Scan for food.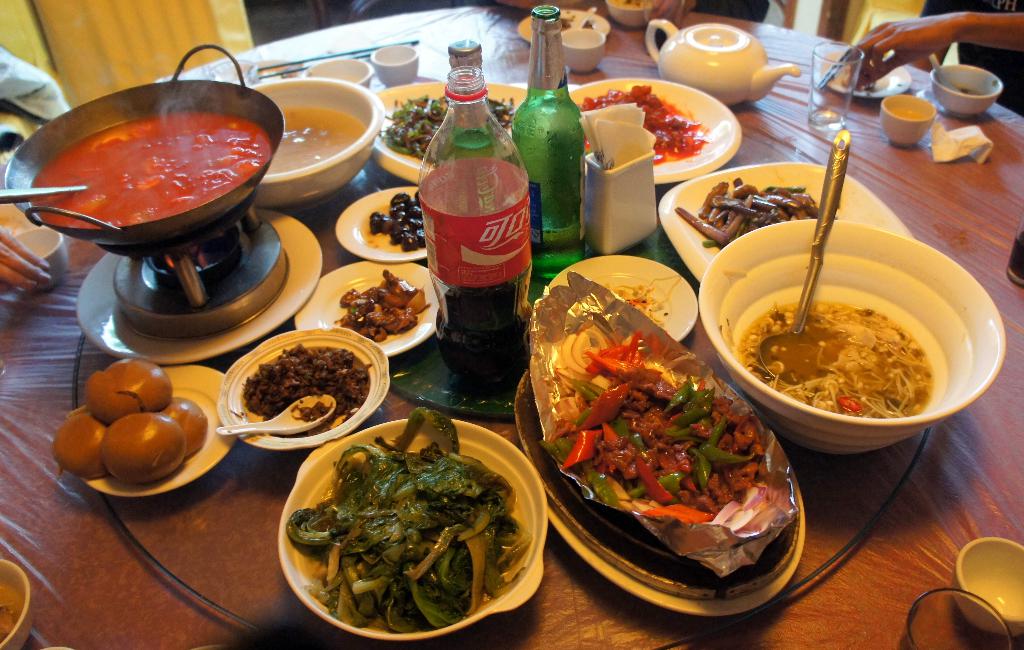
Scan result: 255,107,362,191.
